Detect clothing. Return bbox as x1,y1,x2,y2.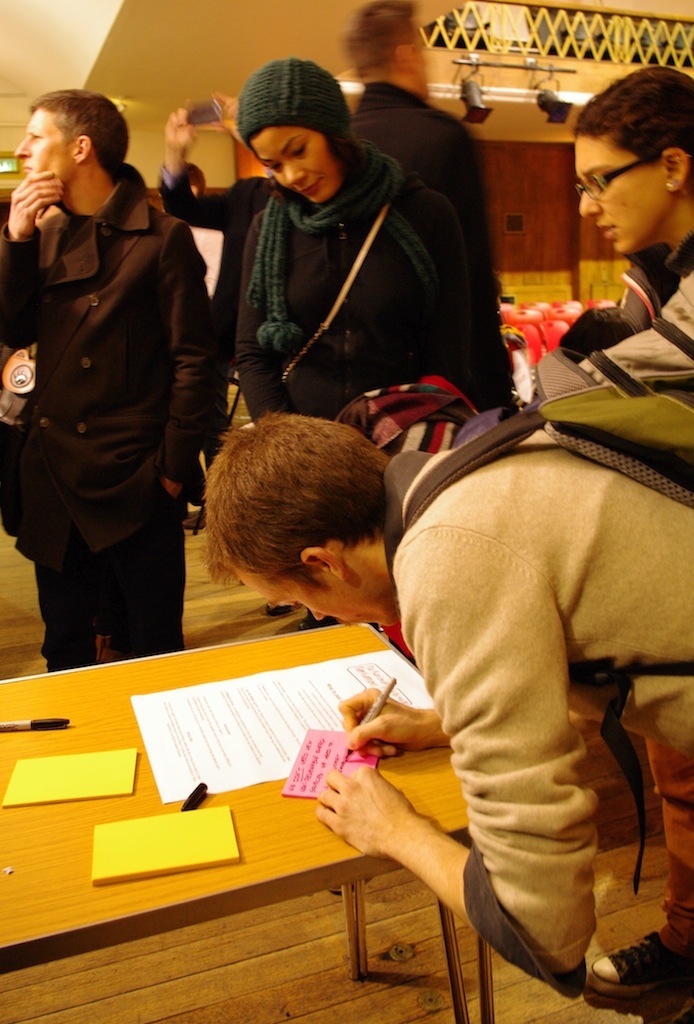
559,238,693,385.
